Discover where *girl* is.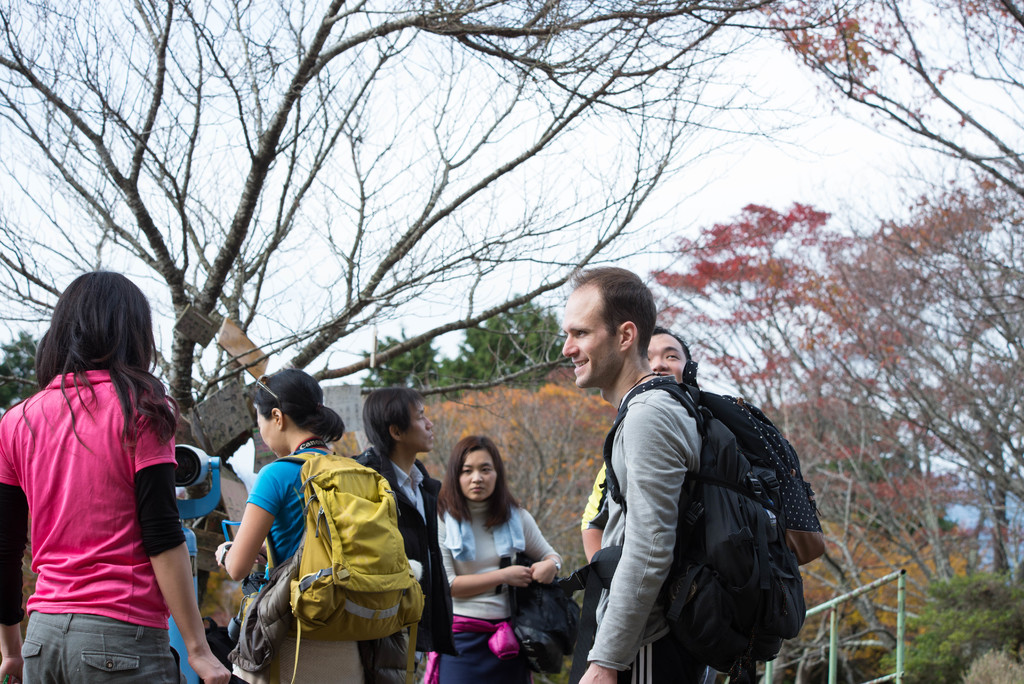
Discovered at <region>213, 371, 387, 683</region>.
